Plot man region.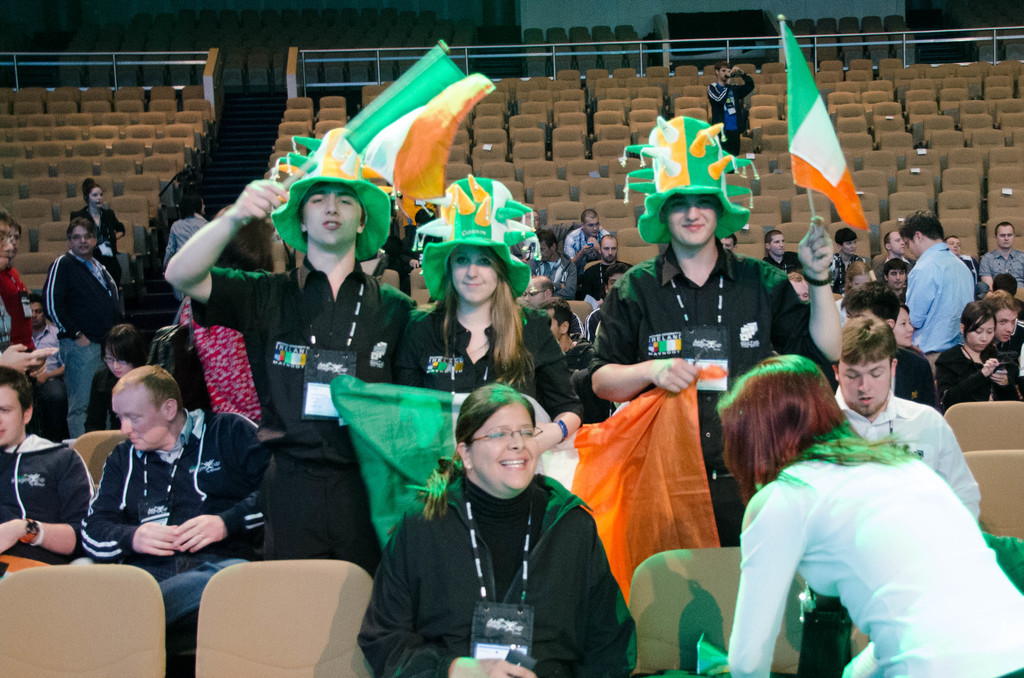
Plotted at (706, 61, 755, 175).
